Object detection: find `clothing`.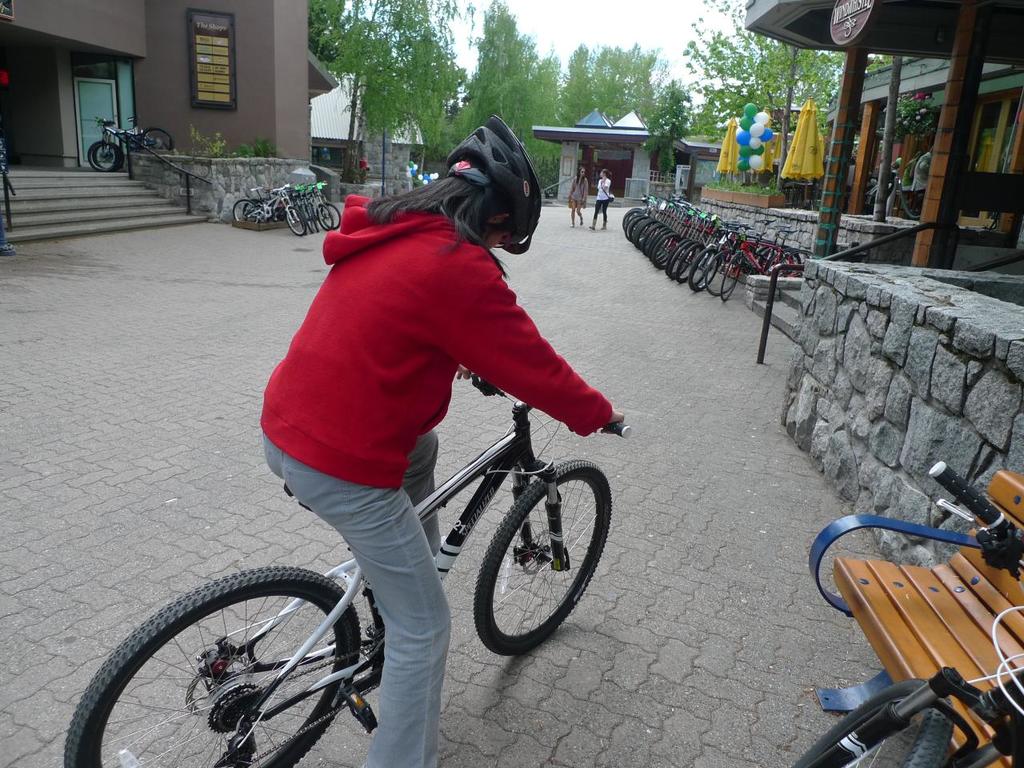
591,178,611,223.
